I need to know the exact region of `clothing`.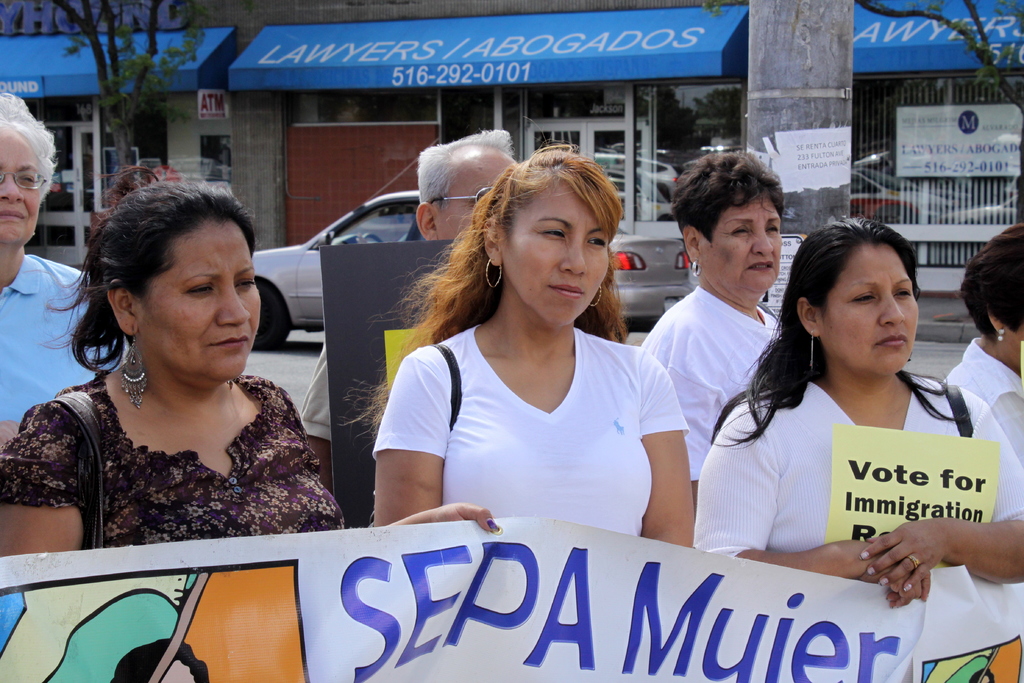
Region: bbox=[643, 276, 788, 494].
